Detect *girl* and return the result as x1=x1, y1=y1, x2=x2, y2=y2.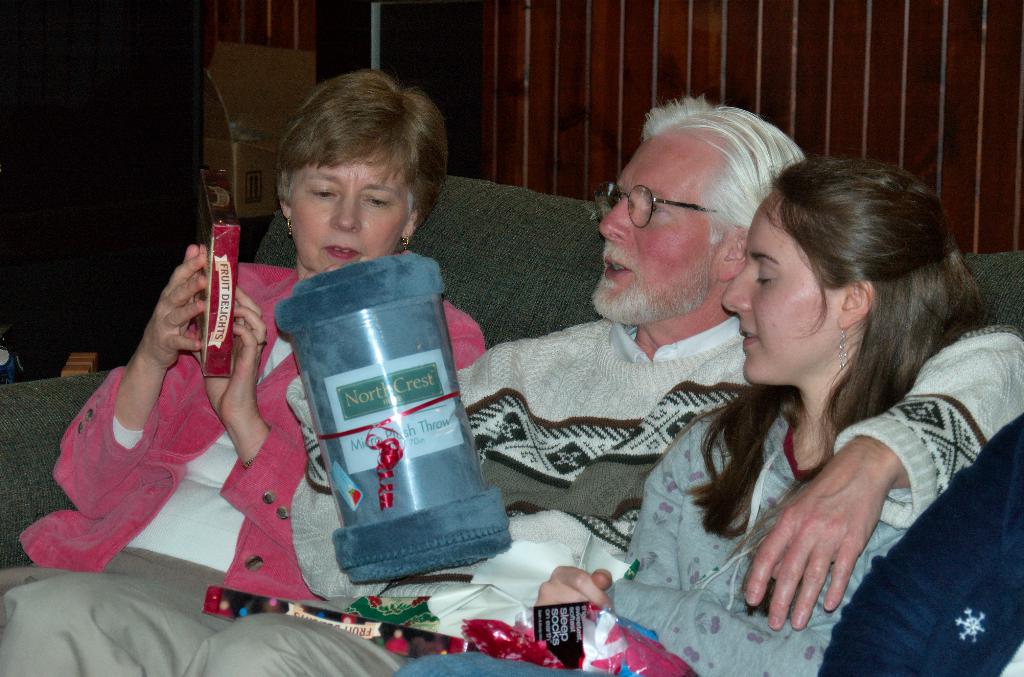
x1=390, y1=151, x2=1023, y2=676.
